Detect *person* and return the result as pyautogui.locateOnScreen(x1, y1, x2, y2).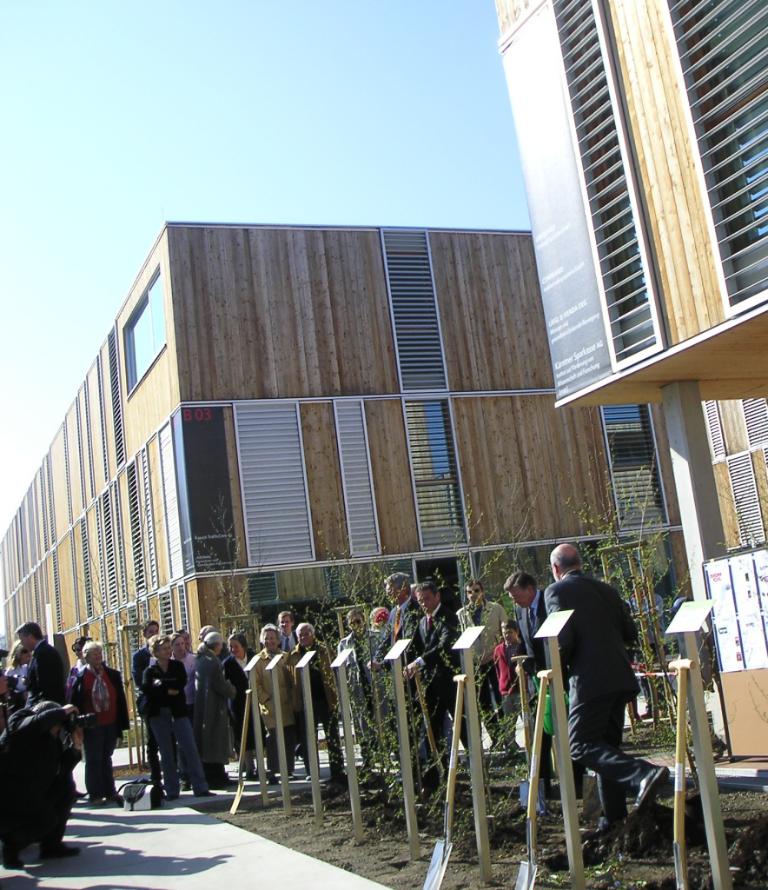
pyautogui.locateOnScreen(4, 639, 30, 687).
